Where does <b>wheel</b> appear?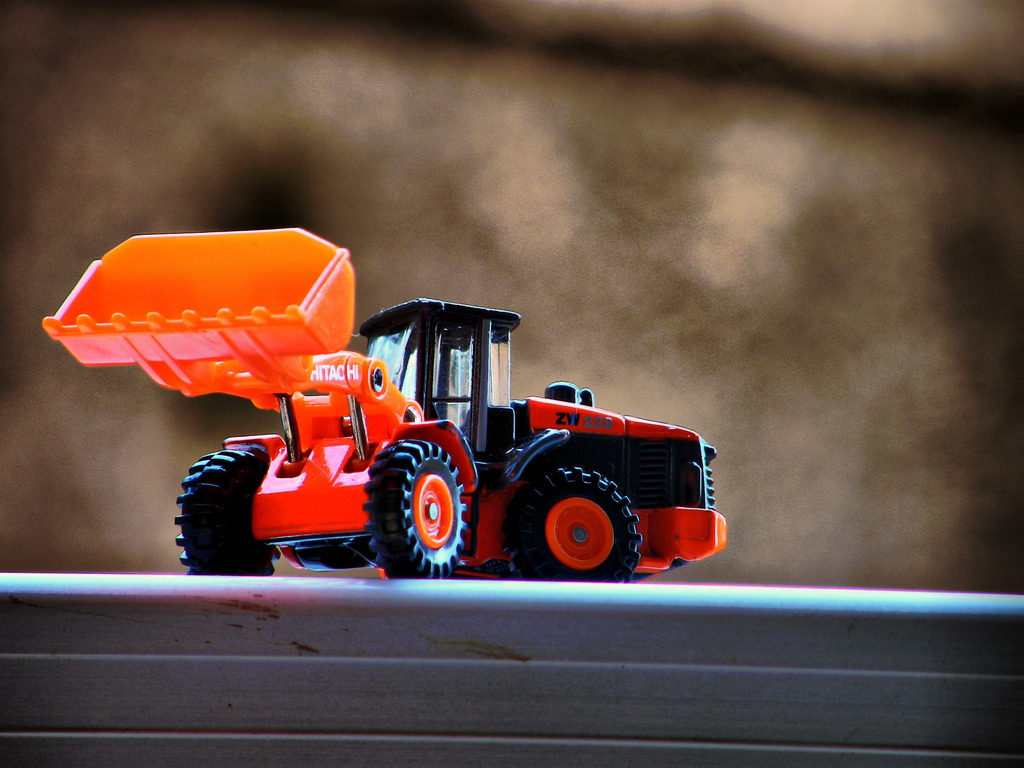
Appears at 175, 450, 278, 578.
